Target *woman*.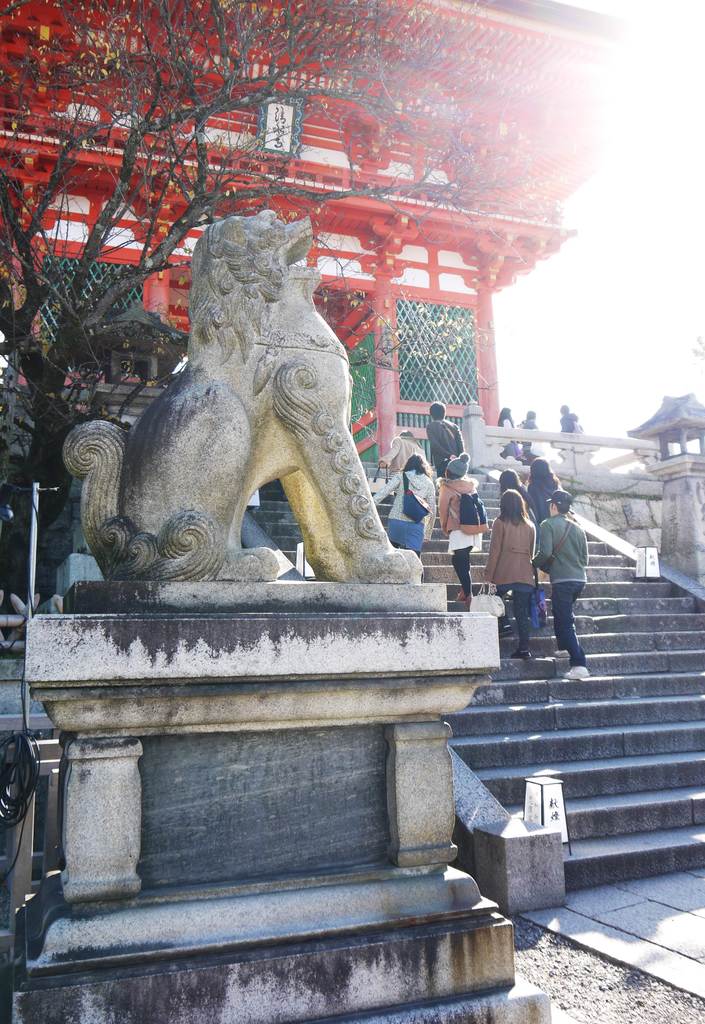
Target region: box(522, 409, 539, 435).
